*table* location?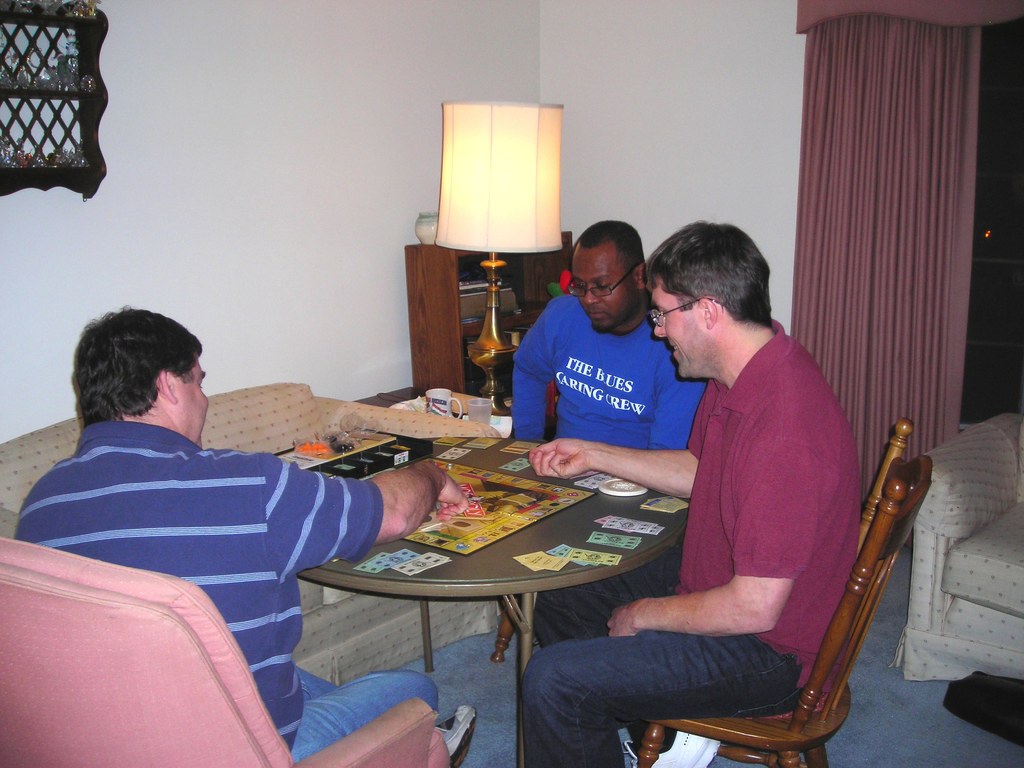
311 419 677 724
